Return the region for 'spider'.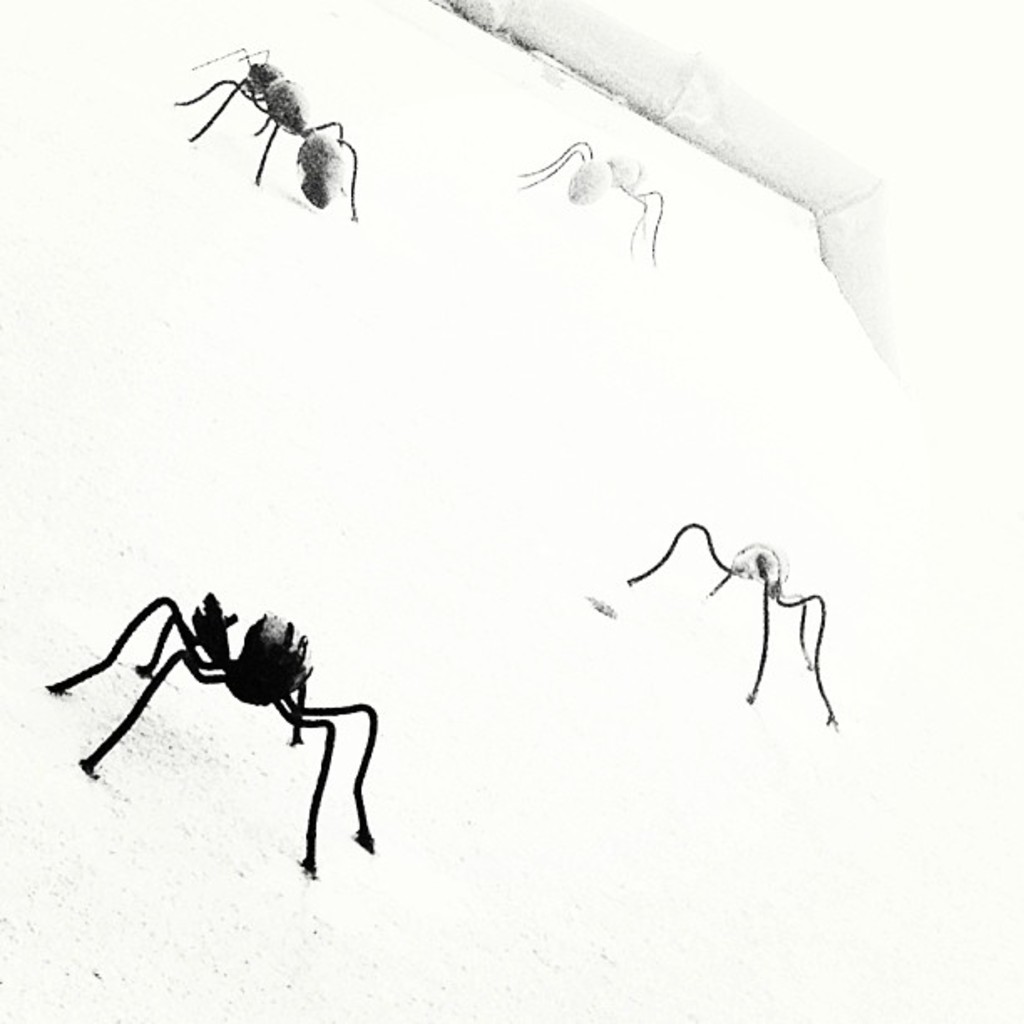
[x1=44, y1=591, x2=371, y2=885].
